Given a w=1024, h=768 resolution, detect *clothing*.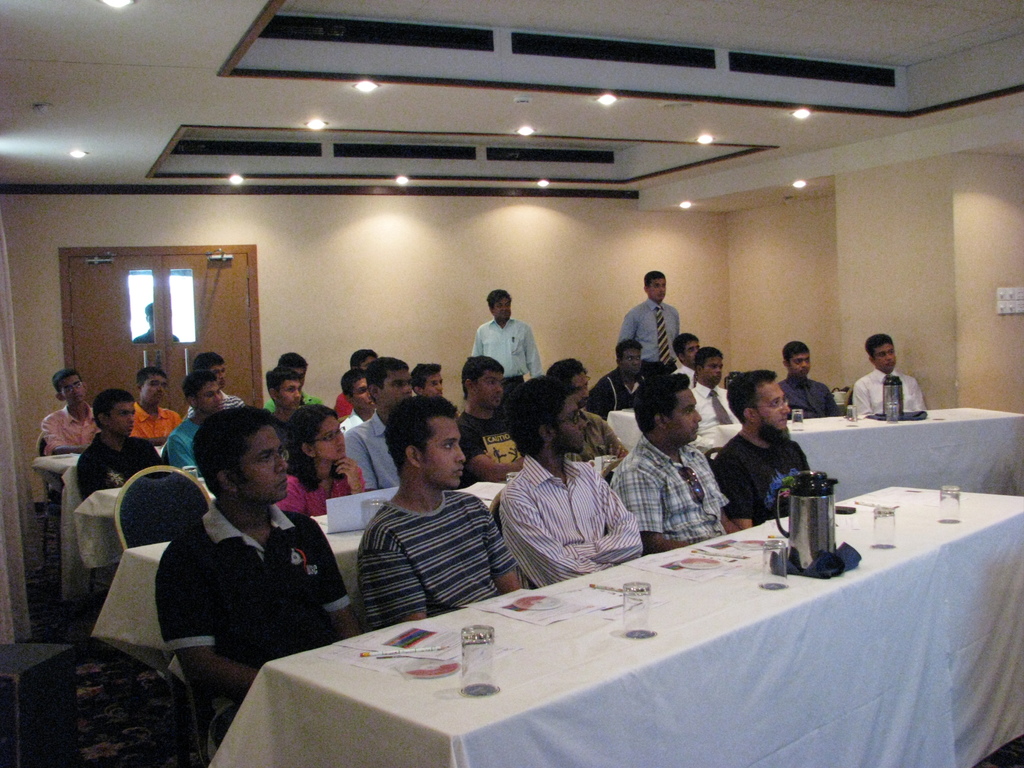
locate(276, 458, 367, 514).
